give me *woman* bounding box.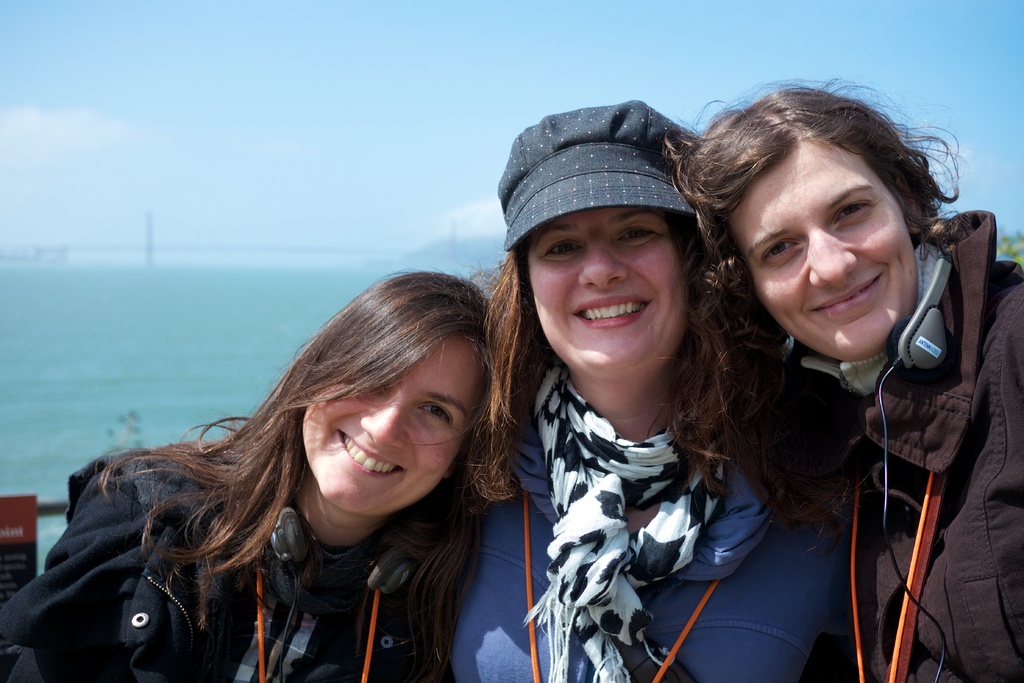
x1=0, y1=270, x2=488, y2=682.
